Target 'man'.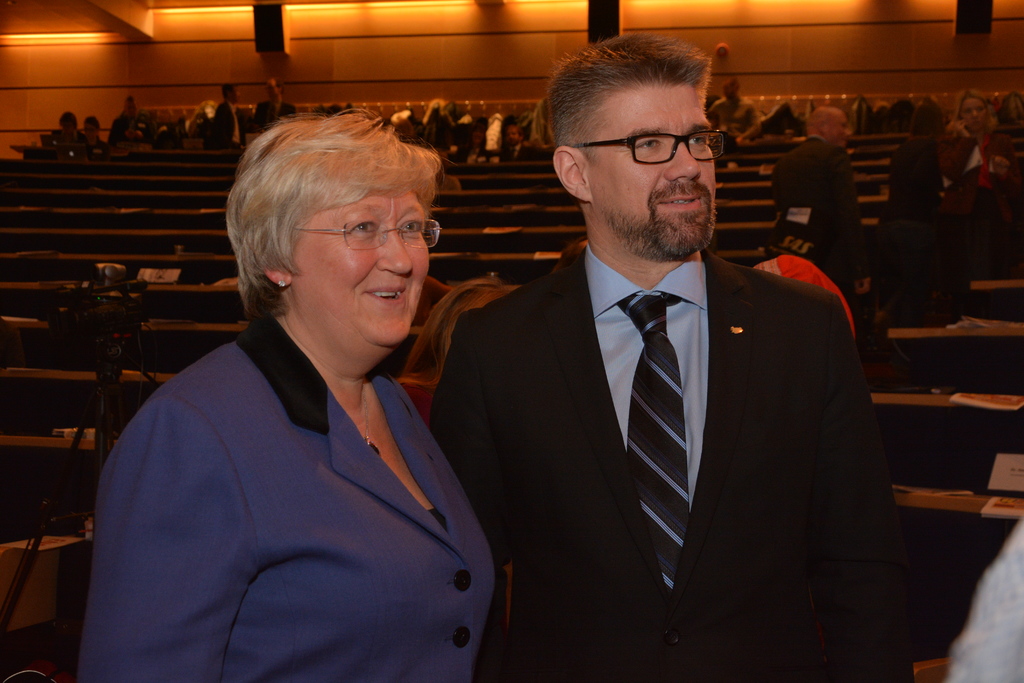
Target region: (left=422, top=33, right=915, bottom=682).
